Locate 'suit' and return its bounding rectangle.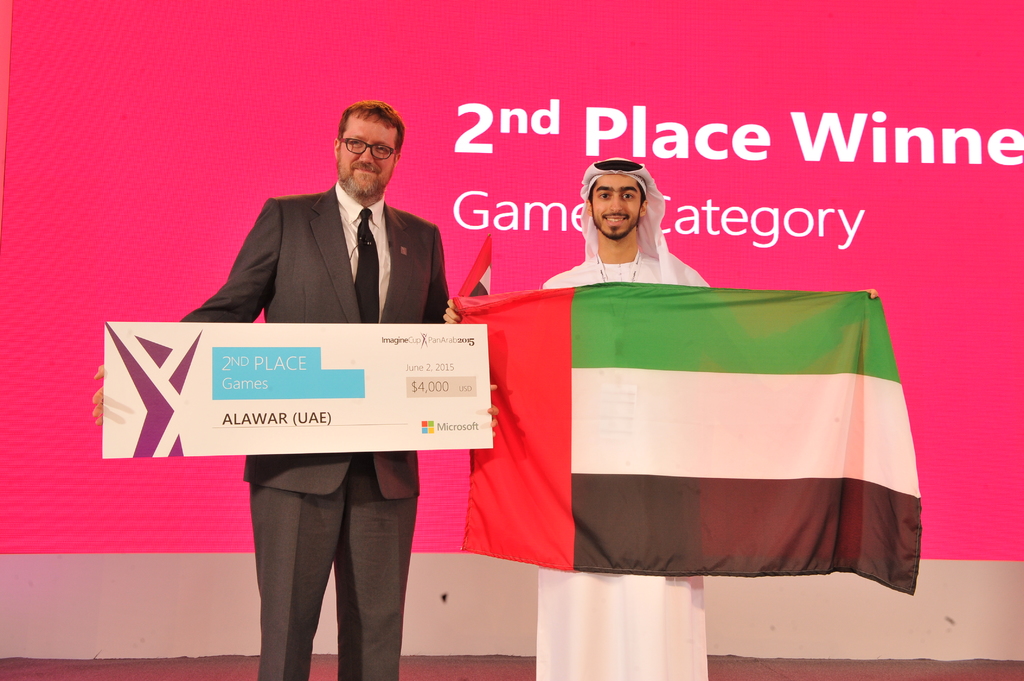
(173, 191, 449, 680).
